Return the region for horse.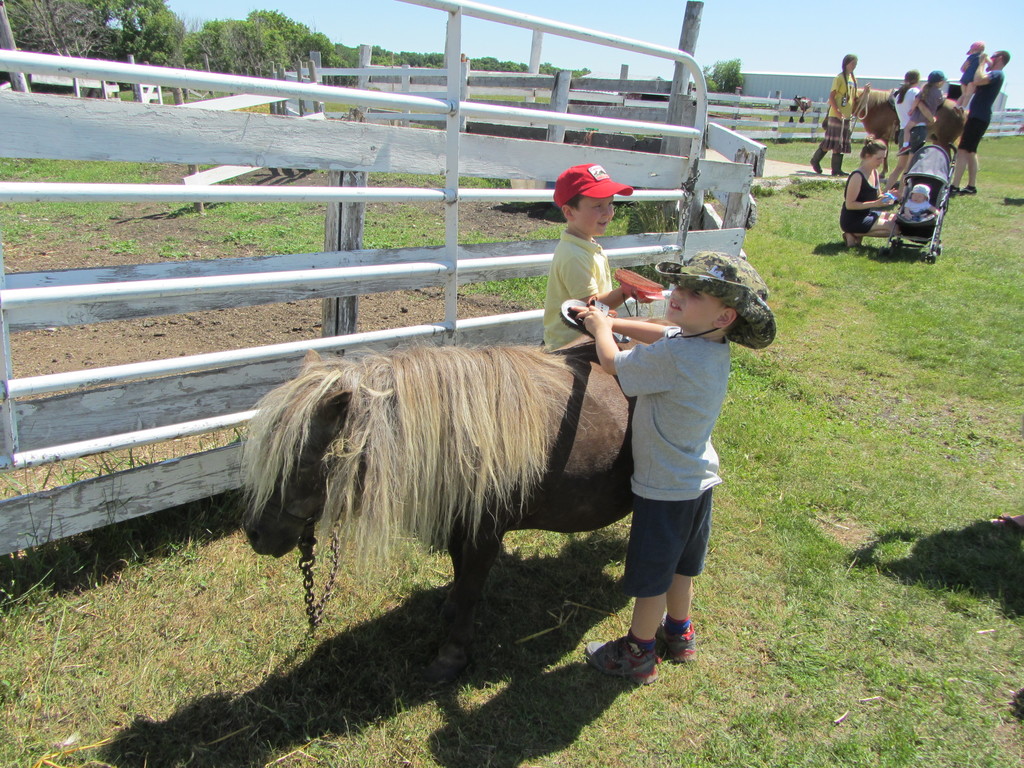
bbox=(820, 88, 968, 178).
